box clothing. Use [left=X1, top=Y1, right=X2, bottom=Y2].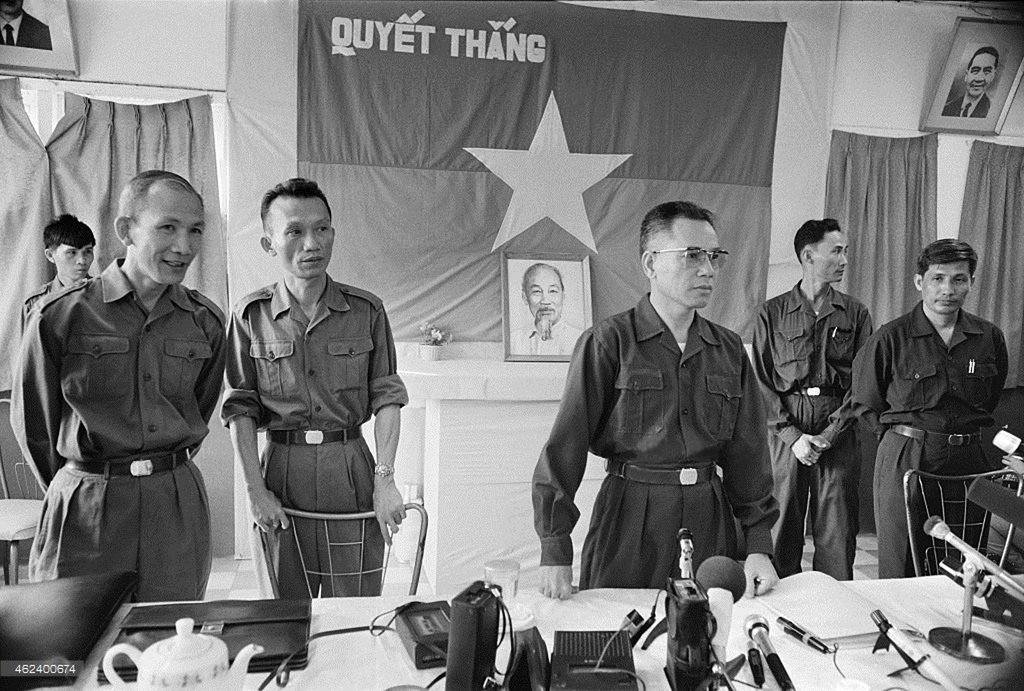
[left=19, top=238, right=232, bottom=618].
